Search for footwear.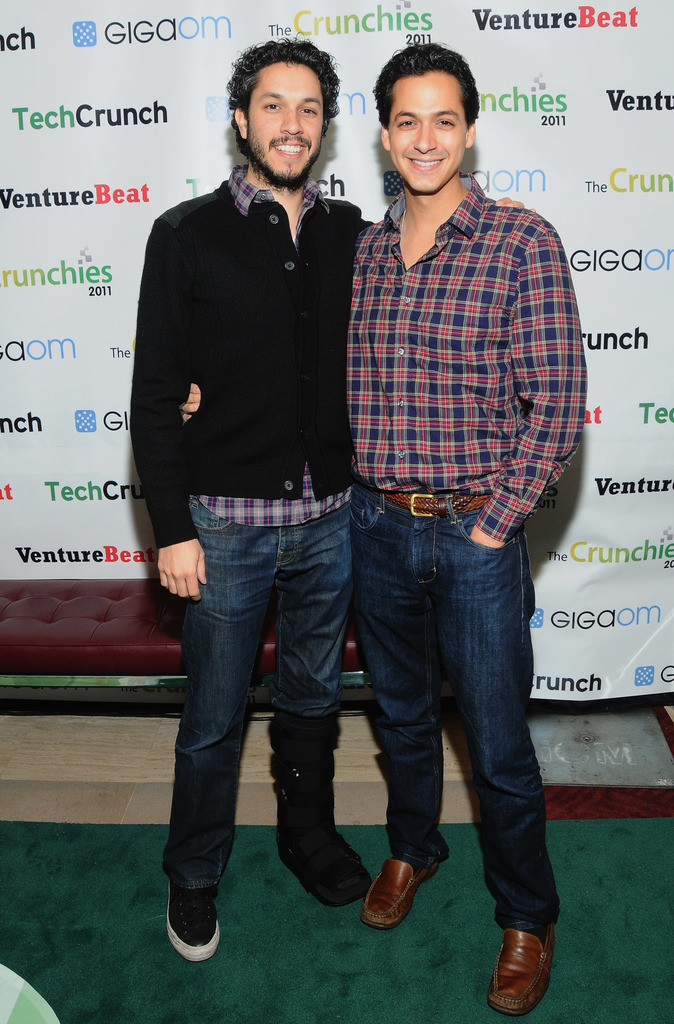
Found at l=277, t=827, r=373, b=908.
